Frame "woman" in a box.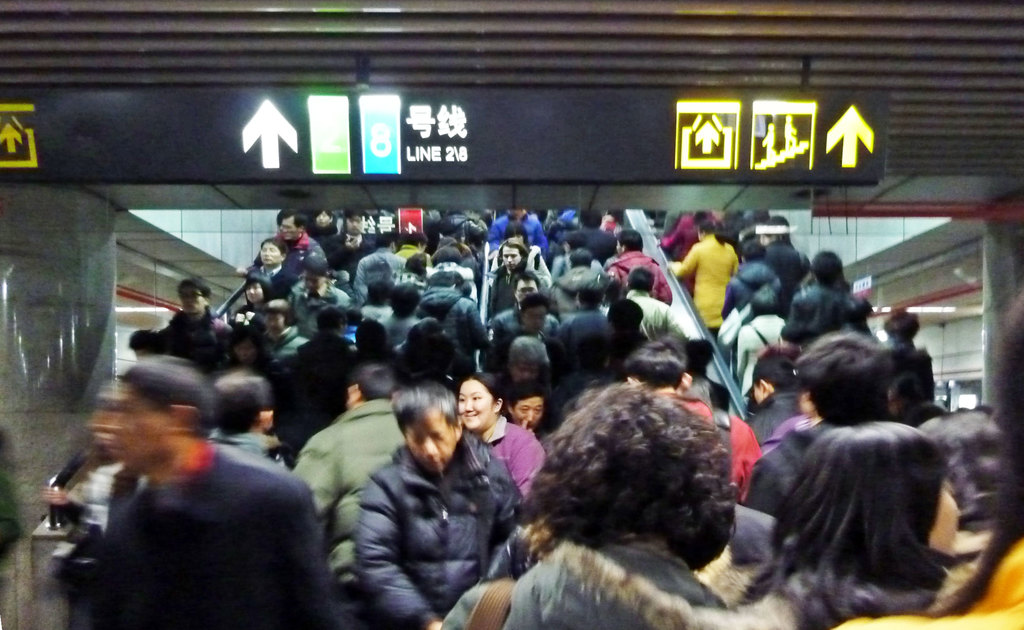
441 384 746 629.
